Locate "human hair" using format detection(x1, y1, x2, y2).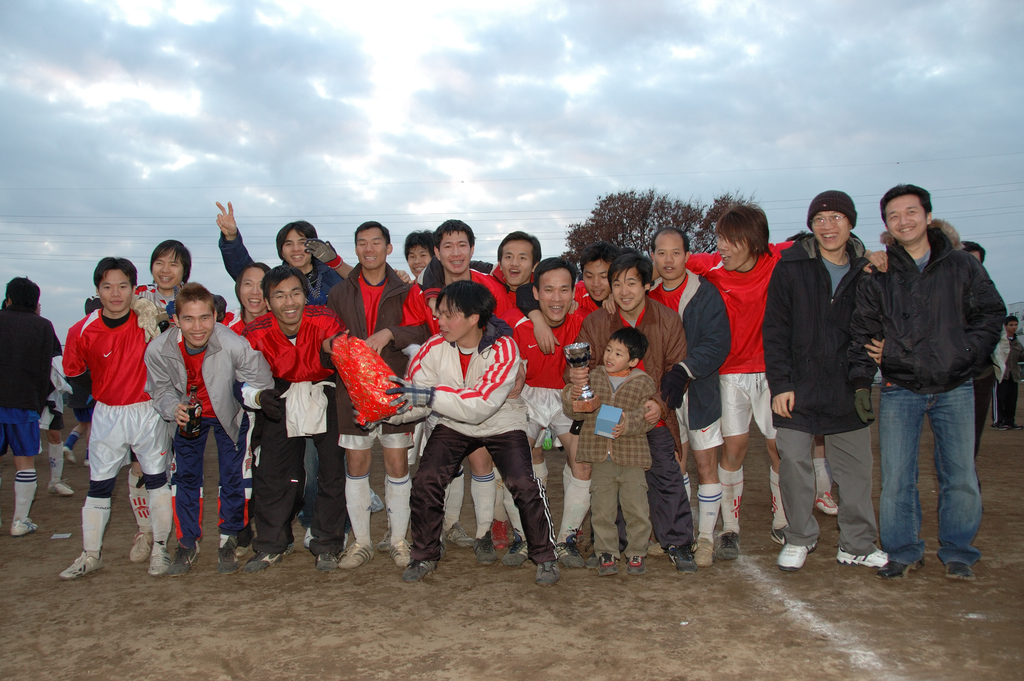
detection(149, 237, 191, 277).
